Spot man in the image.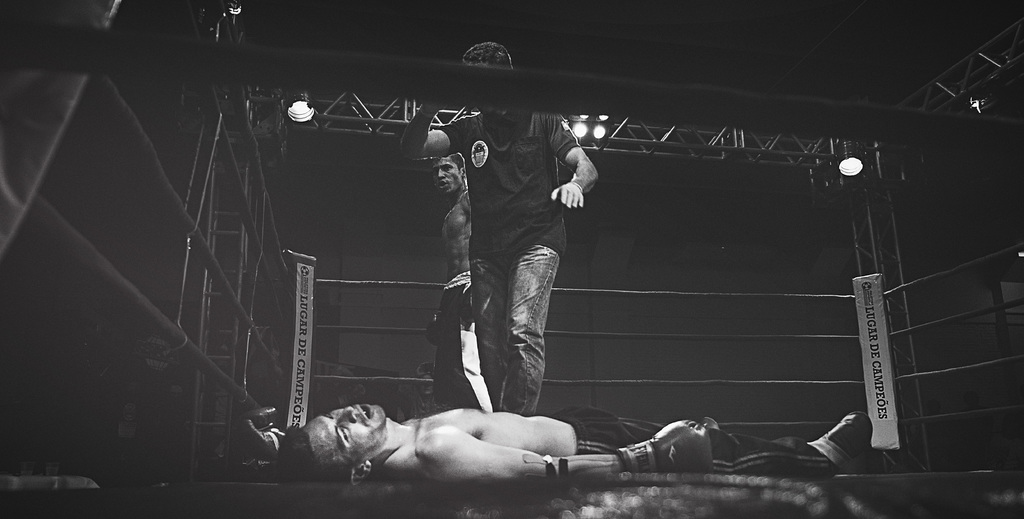
man found at region(278, 390, 877, 494).
